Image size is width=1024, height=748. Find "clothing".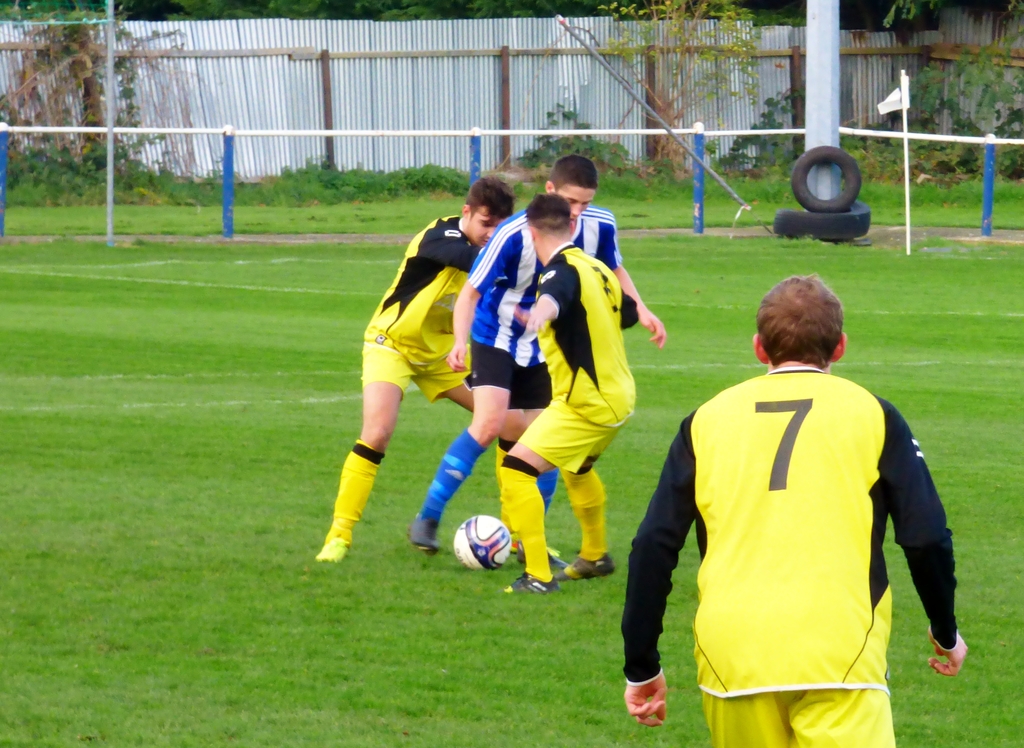
<region>360, 215, 482, 405</region>.
